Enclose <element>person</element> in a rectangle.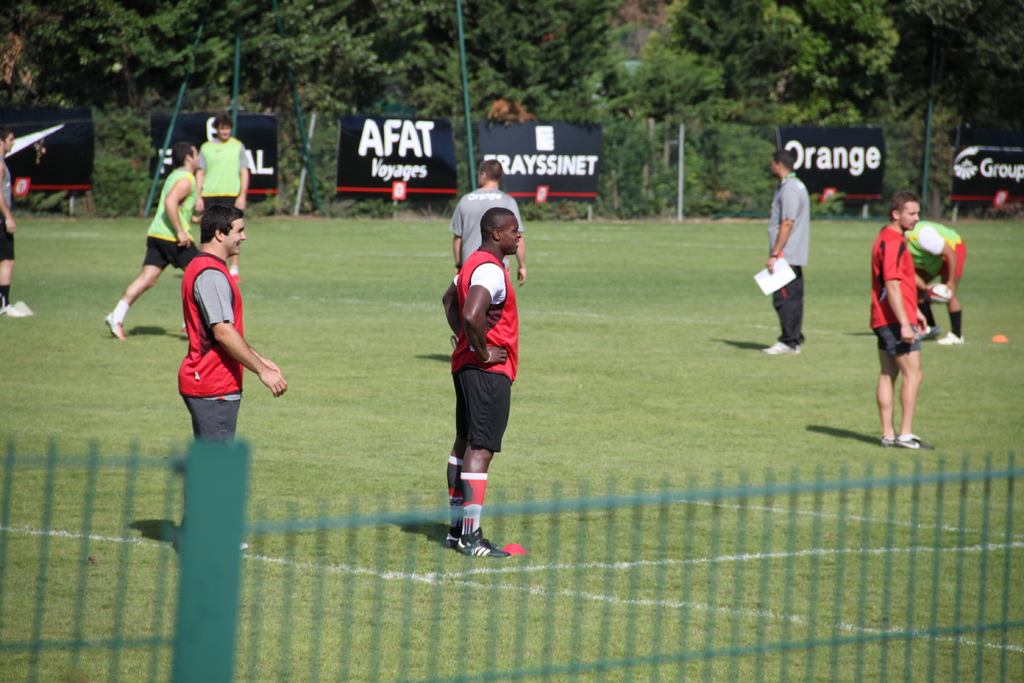
454 154 522 287.
